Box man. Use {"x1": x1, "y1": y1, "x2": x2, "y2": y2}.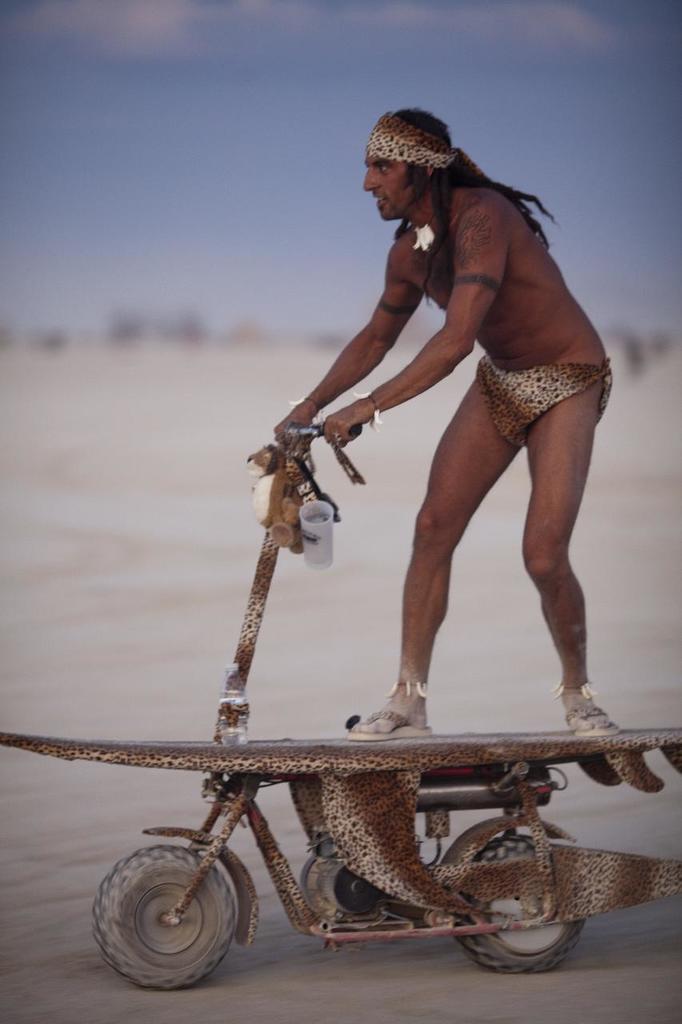
{"x1": 271, "y1": 108, "x2": 623, "y2": 742}.
